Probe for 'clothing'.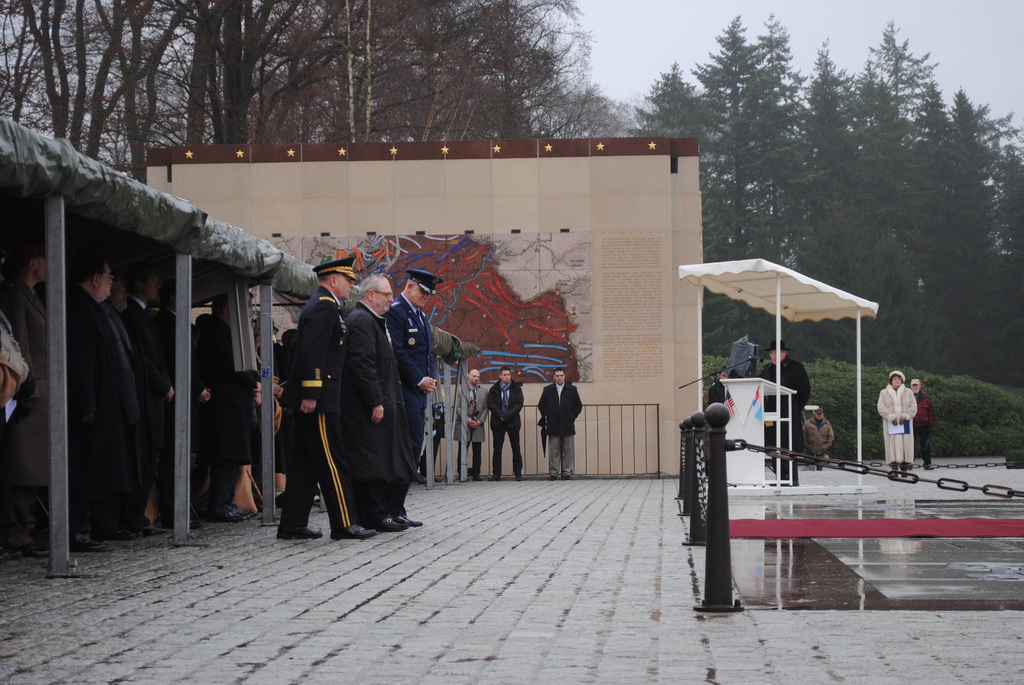
Probe result: Rect(124, 294, 181, 526).
